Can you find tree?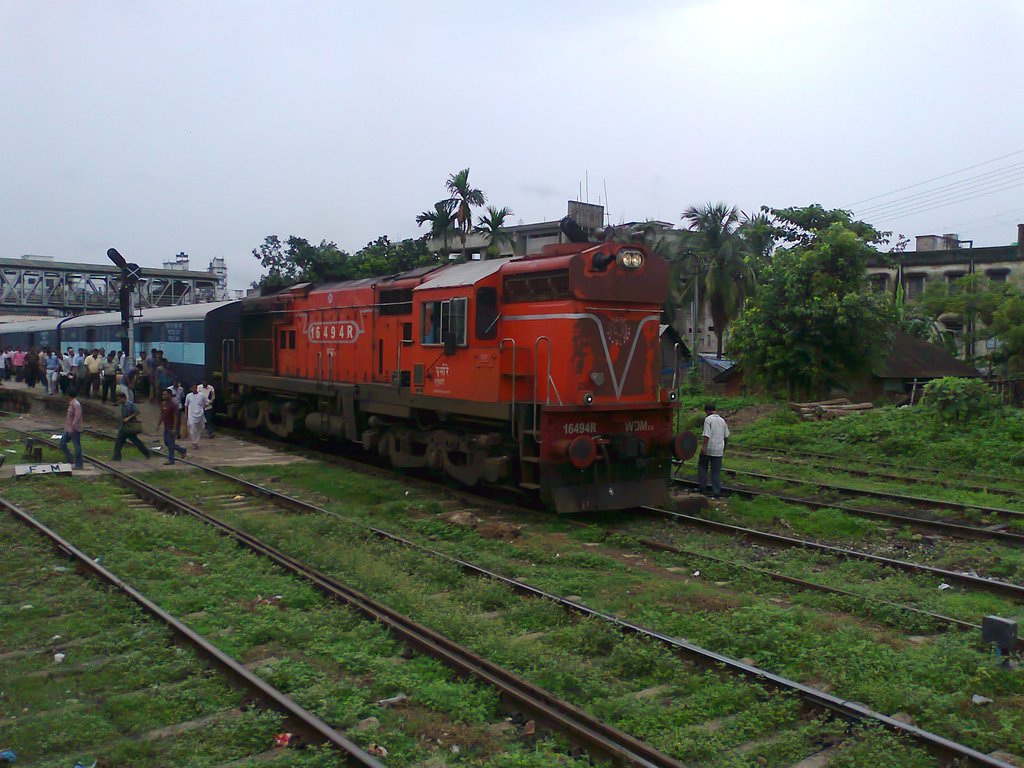
Yes, bounding box: Rect(649, 206, 742, 254).
